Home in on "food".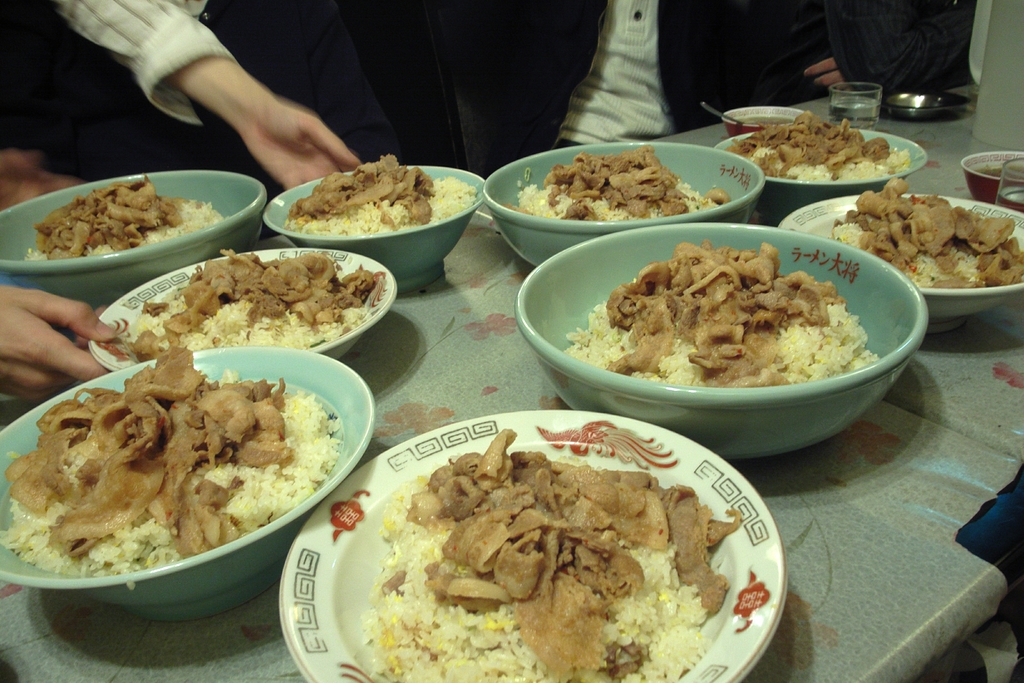
Homed in at [284,151,468,231].
